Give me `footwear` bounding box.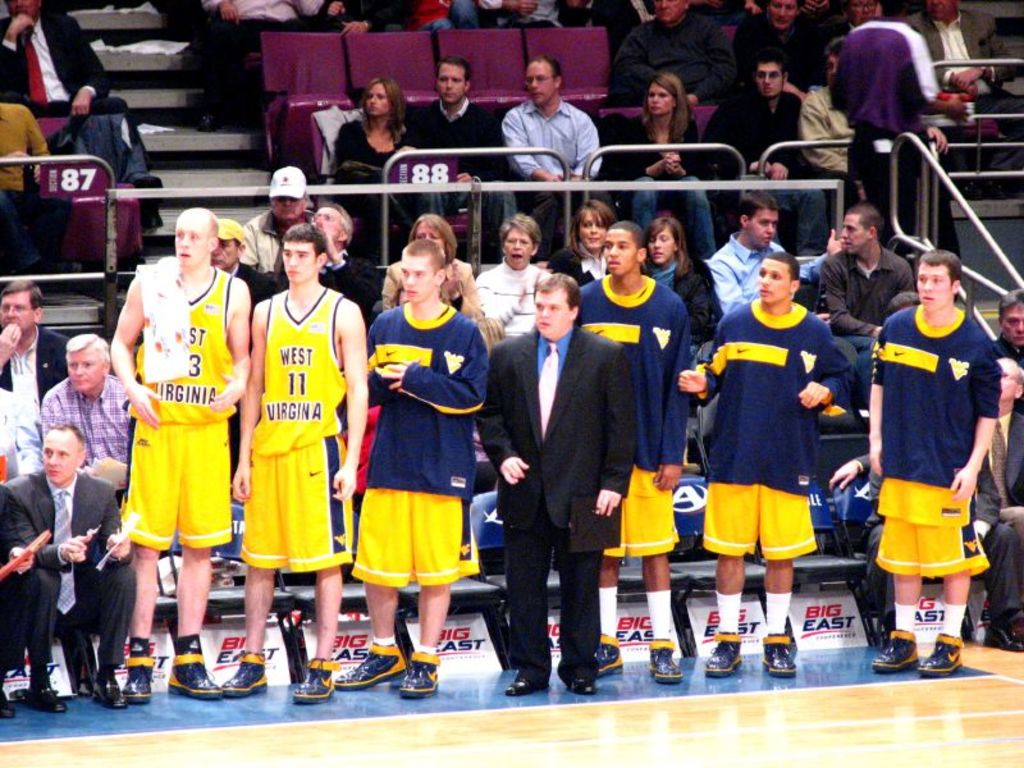
l=228, t=658, r=269, b=698.
